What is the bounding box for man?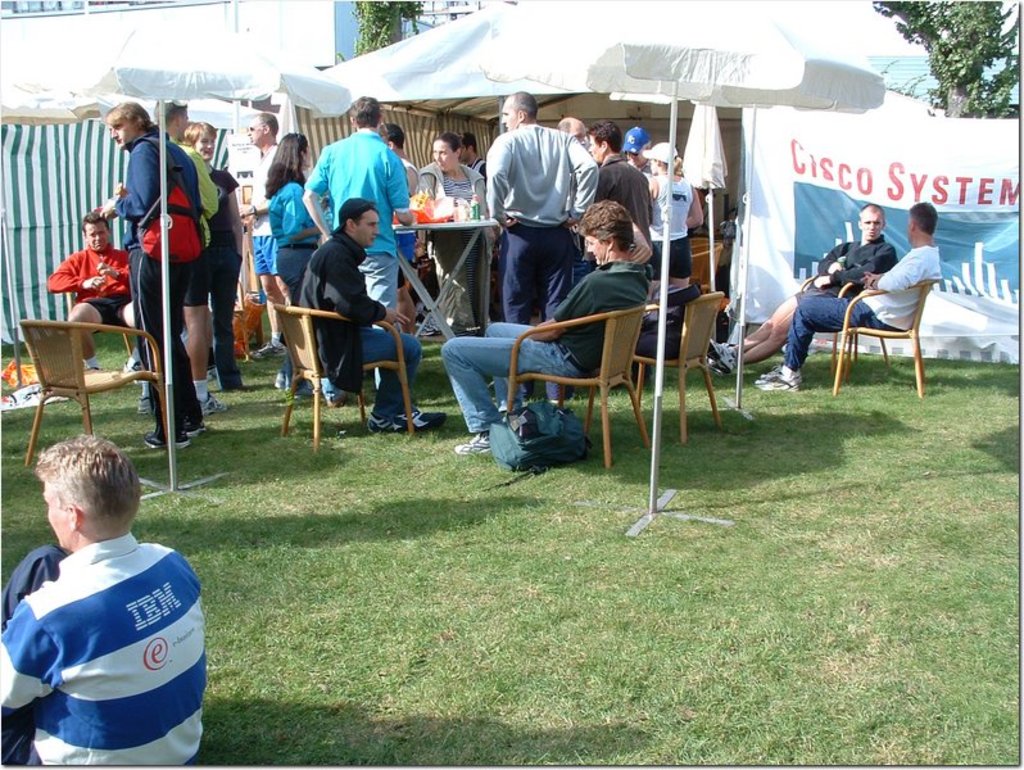
box(484, 86, 599, 418).
